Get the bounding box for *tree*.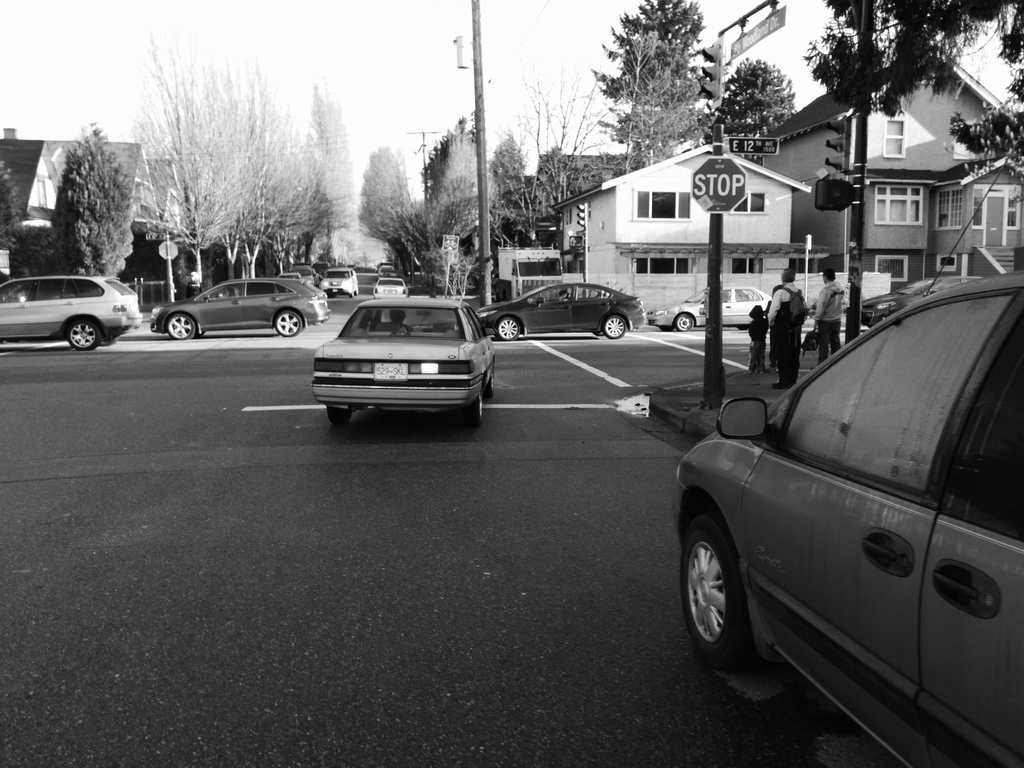
bbox=(54, 119, 127, 280).
